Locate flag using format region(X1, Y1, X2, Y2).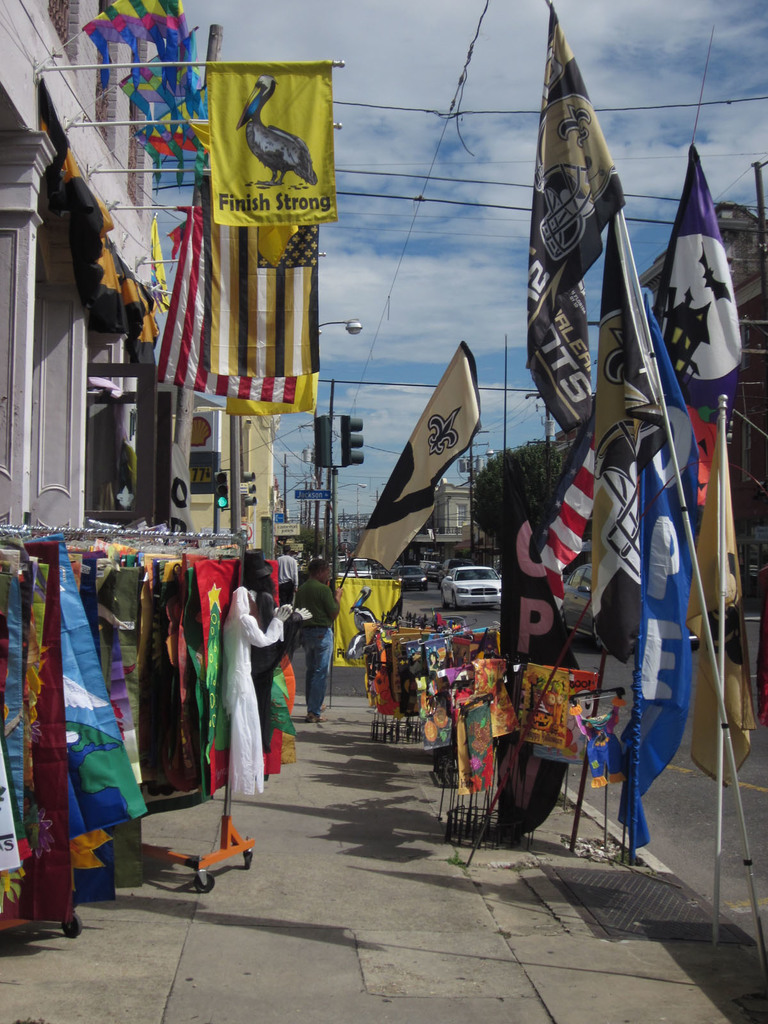
region(146, 206, 298, 397).
